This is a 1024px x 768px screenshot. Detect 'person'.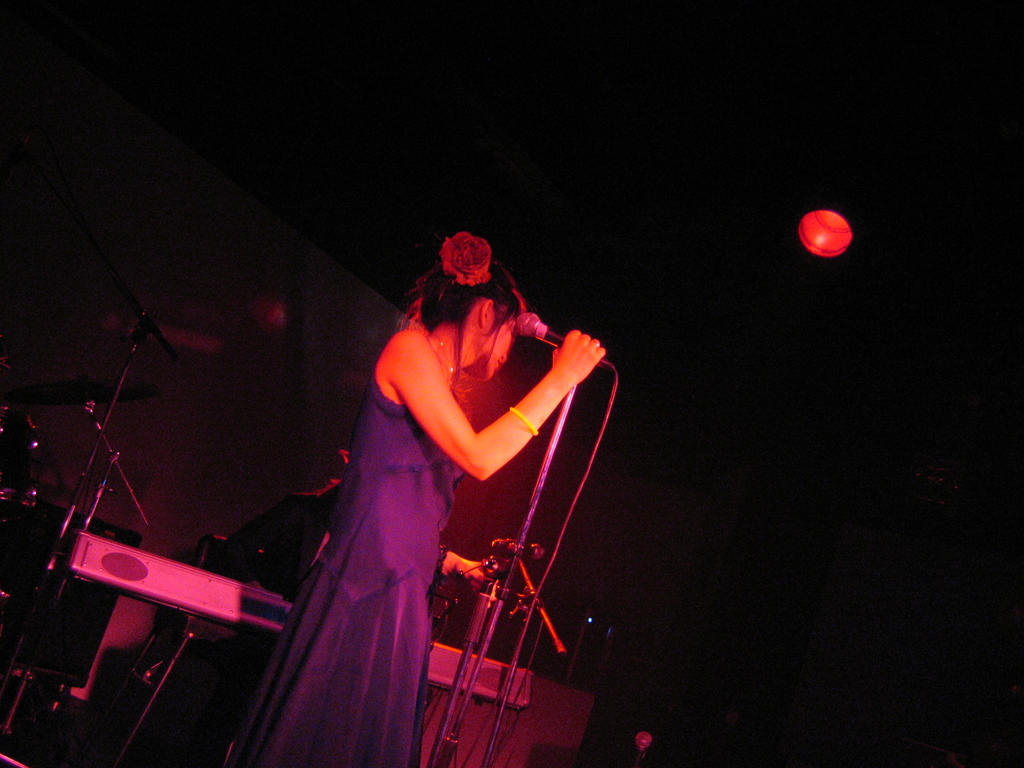
detection(353, 209, 599, 767).
